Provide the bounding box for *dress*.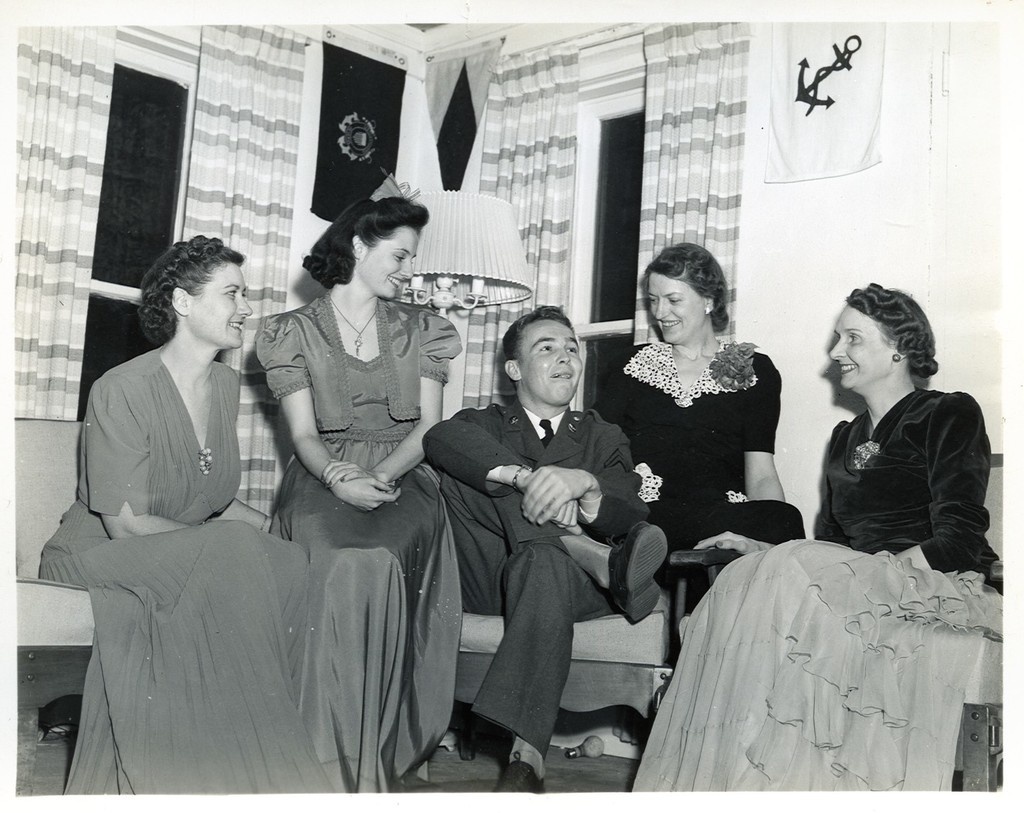
[594, 340, 804, 543].
